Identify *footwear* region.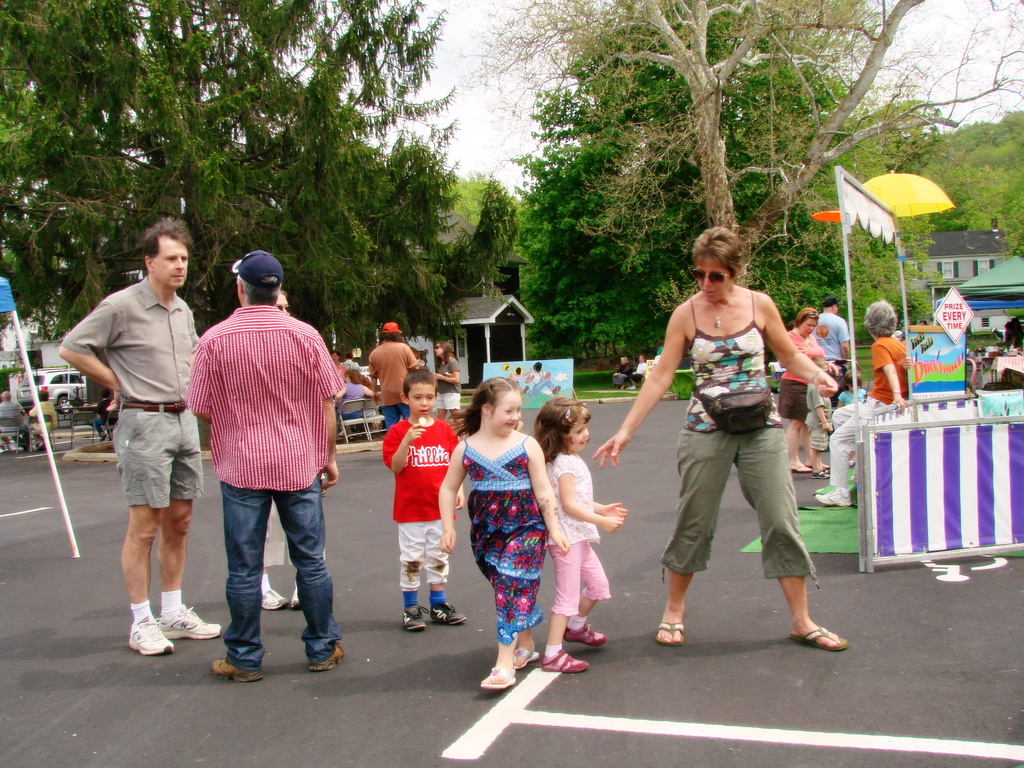
Region: x1=122, y1=616, x2=175, y2=662.
